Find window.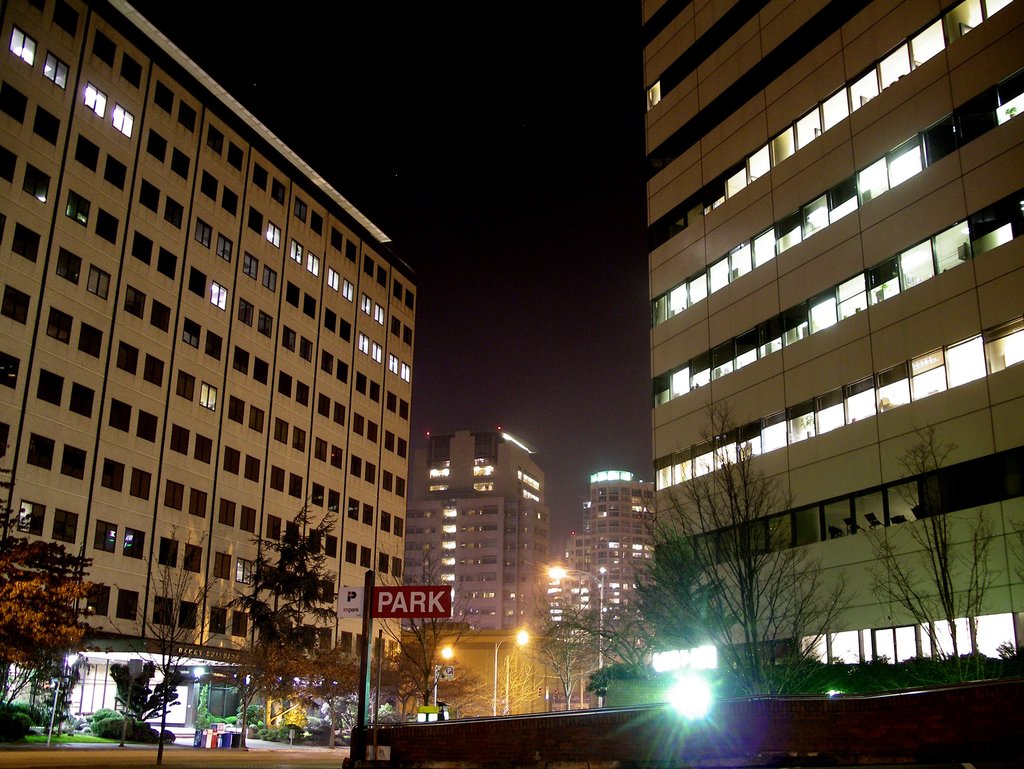
bbox(403, 327, 415, 342).
